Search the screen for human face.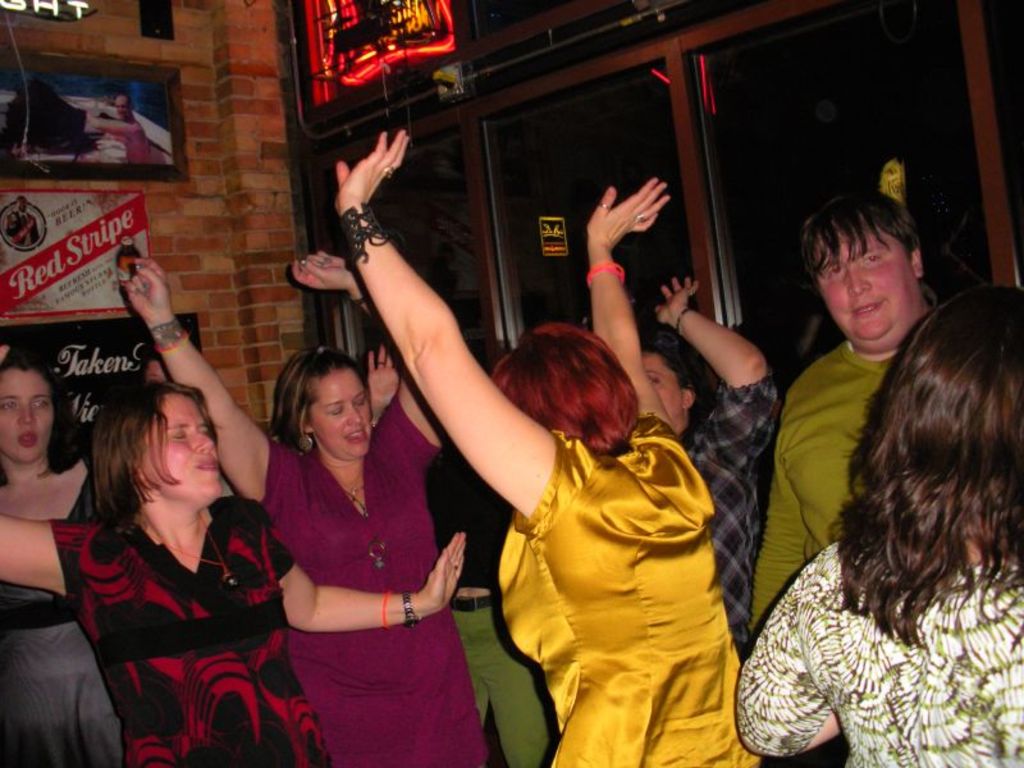
Found at bbox=[818, 228, 916, 339].
